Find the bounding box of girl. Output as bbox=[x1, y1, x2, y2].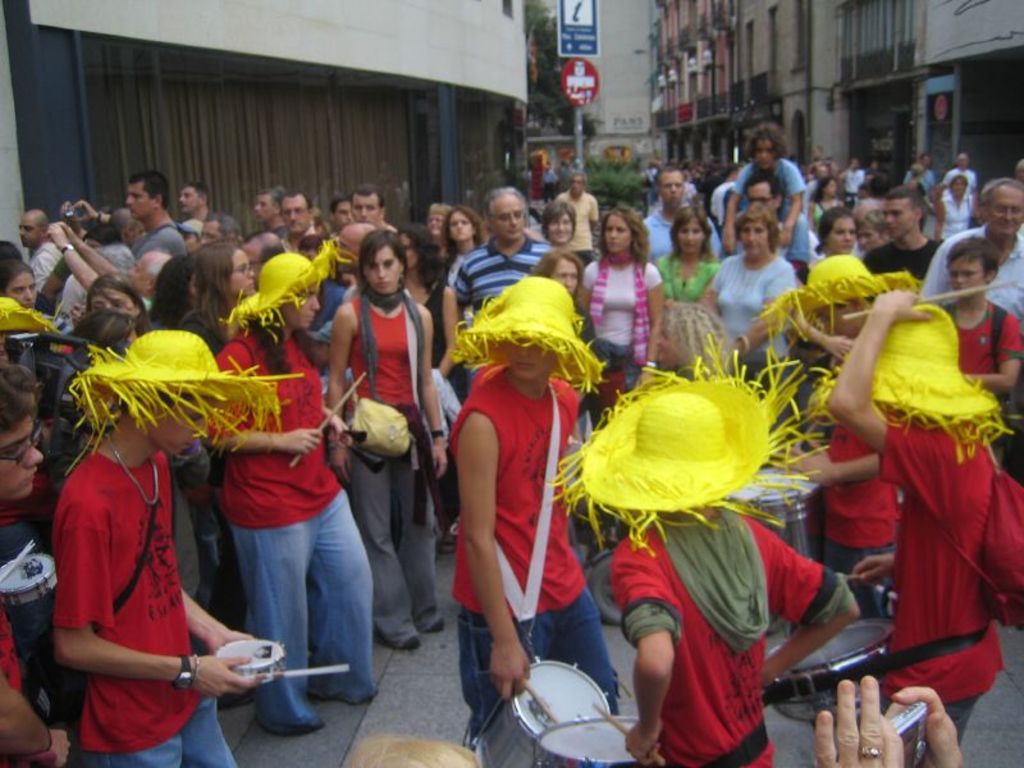
bbox=[146, 257, 248, 636].
